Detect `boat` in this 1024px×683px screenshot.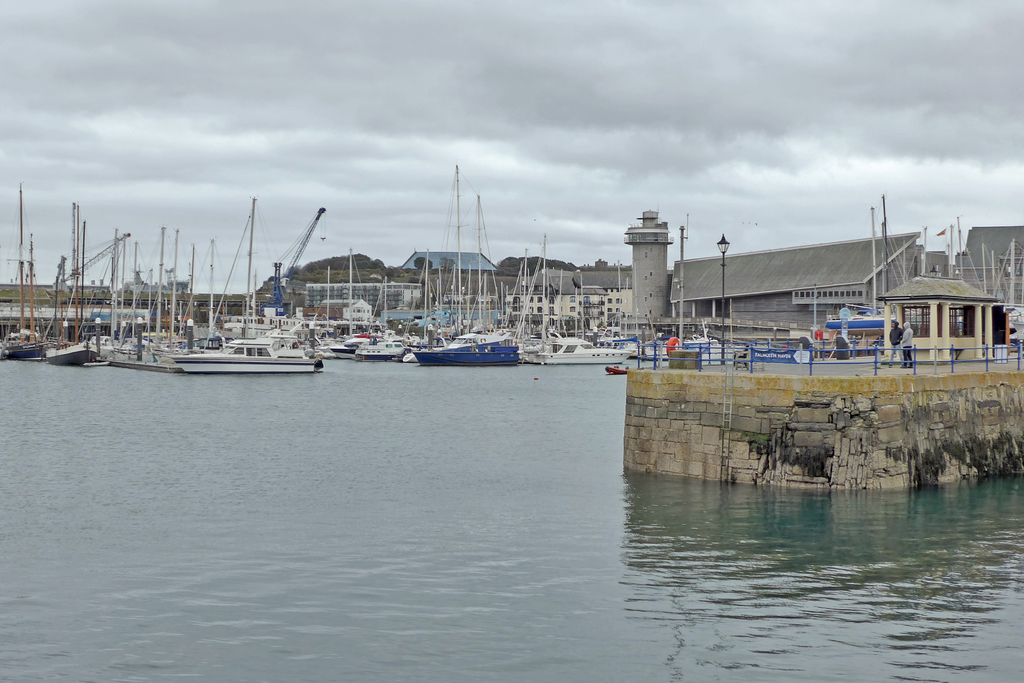
Detection: region(529, 338, 635, 364).
